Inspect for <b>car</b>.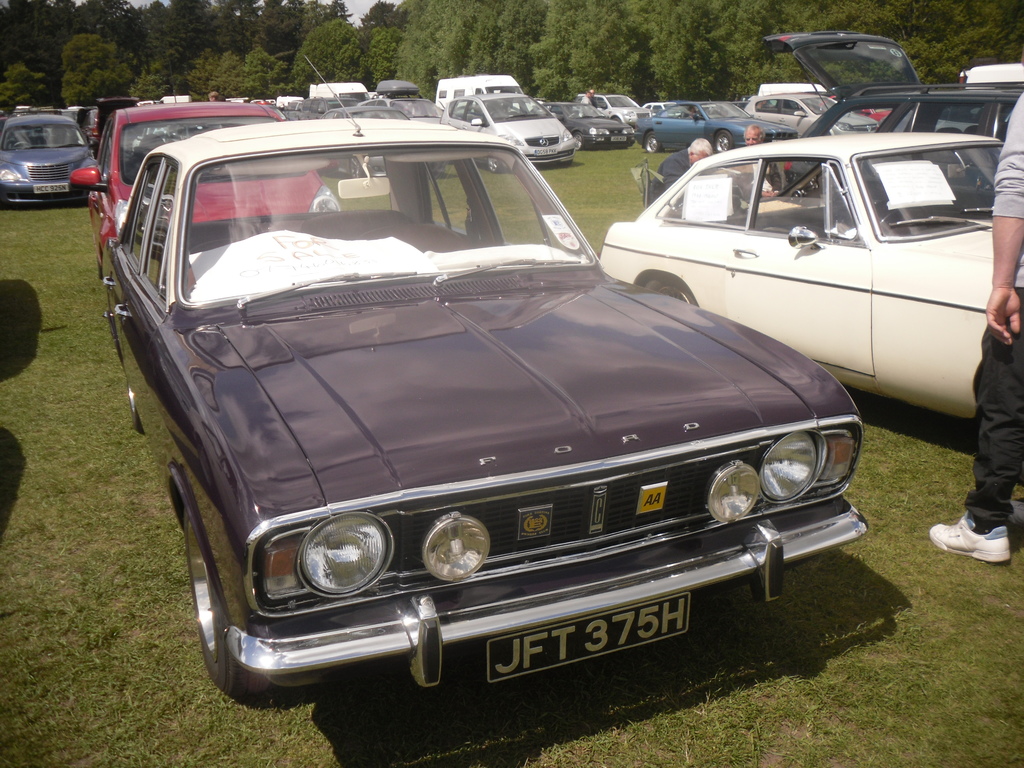
Inspection: detection(576, 97, 652, 131).
